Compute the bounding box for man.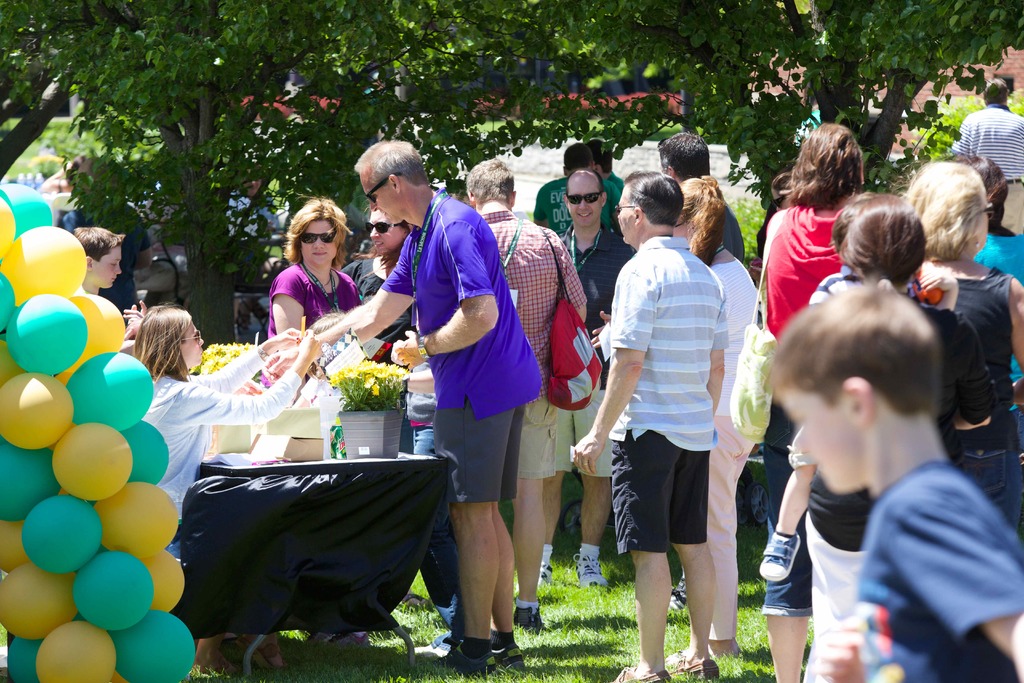
region(558, 169, 641, 595).
